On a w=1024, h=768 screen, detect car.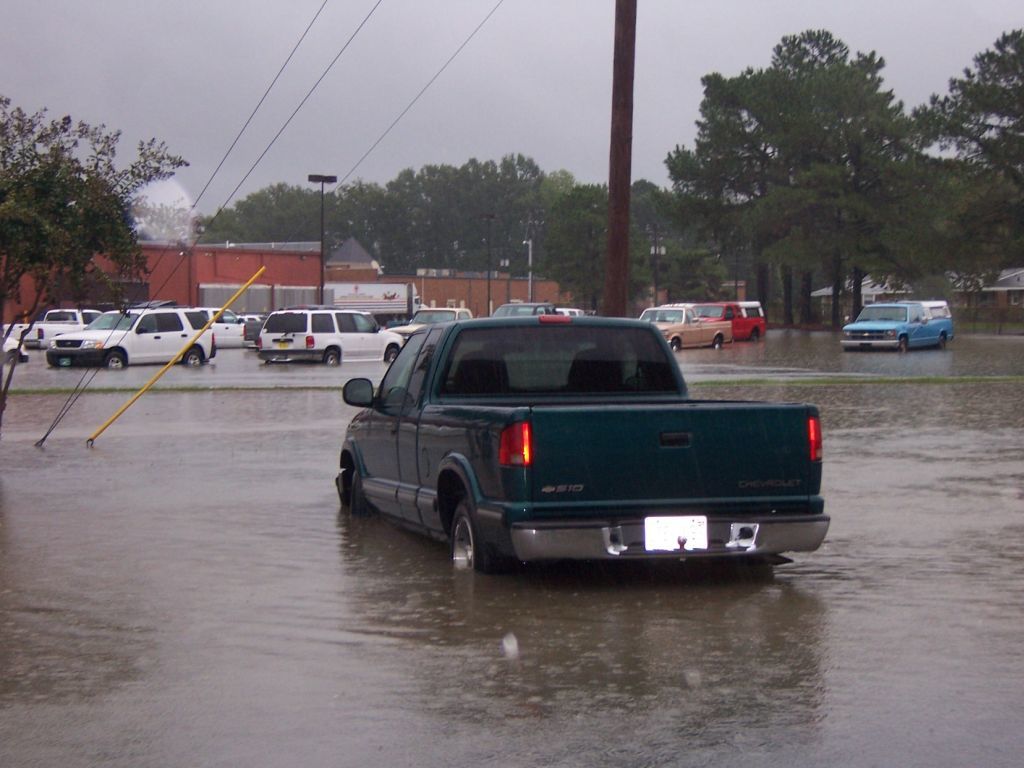
[250, 303, 405, 365].
